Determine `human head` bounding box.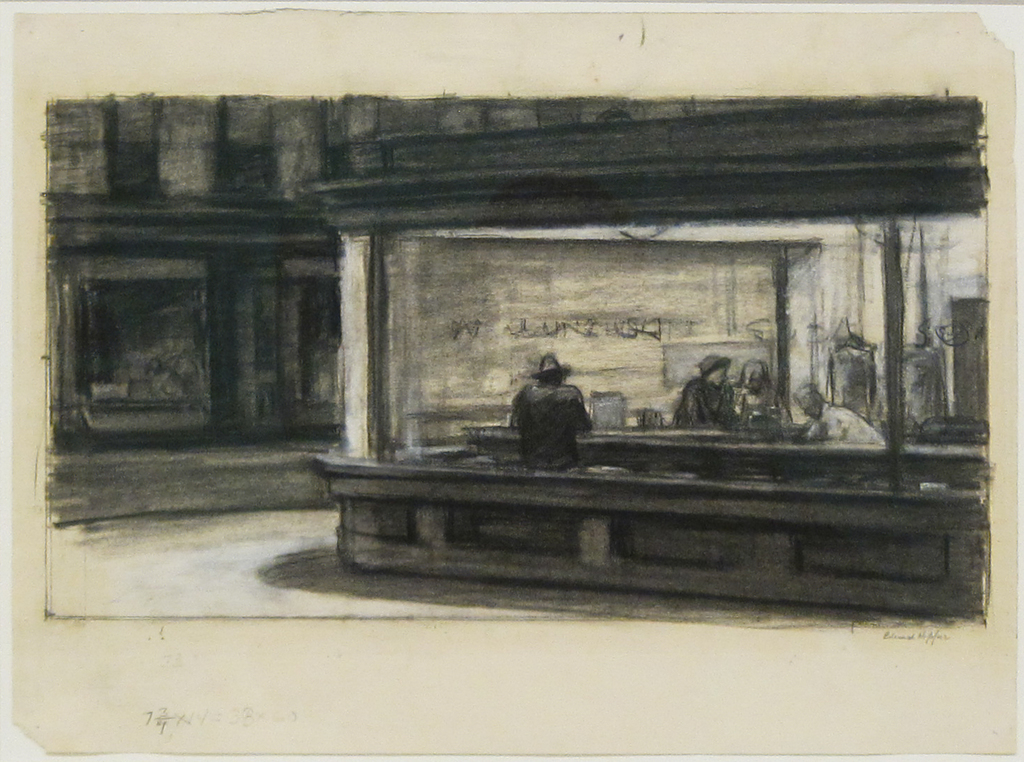
Determined: [698,354,732,387].
